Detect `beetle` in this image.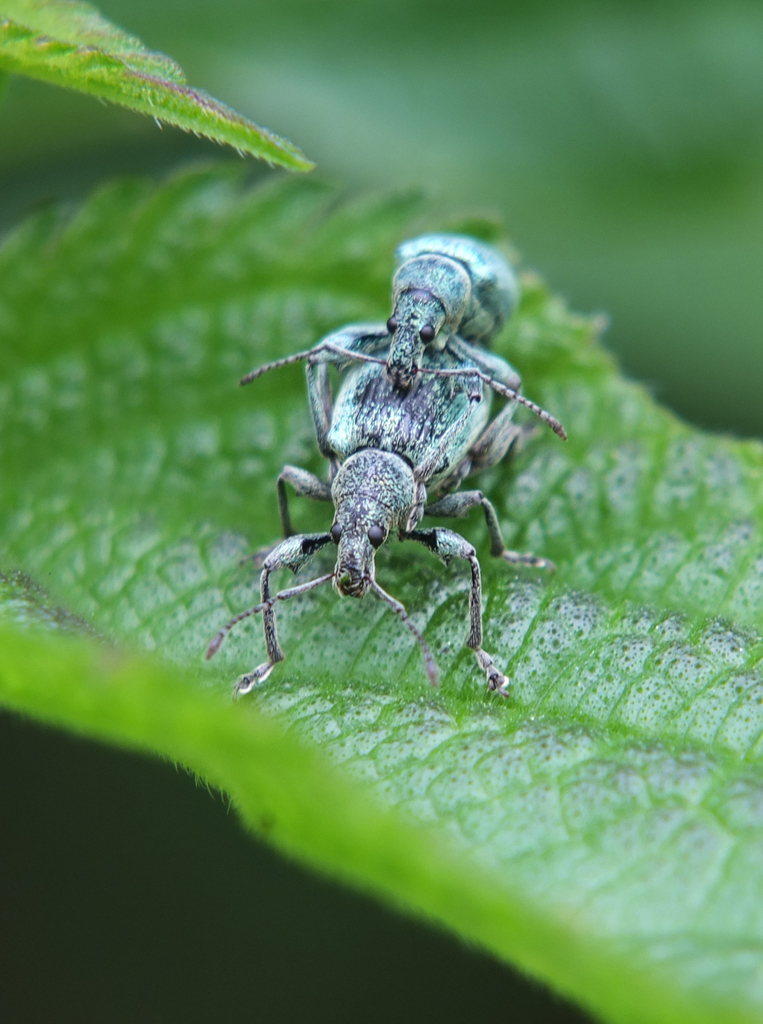
Detection: rect(234, 336, 546, 695).
